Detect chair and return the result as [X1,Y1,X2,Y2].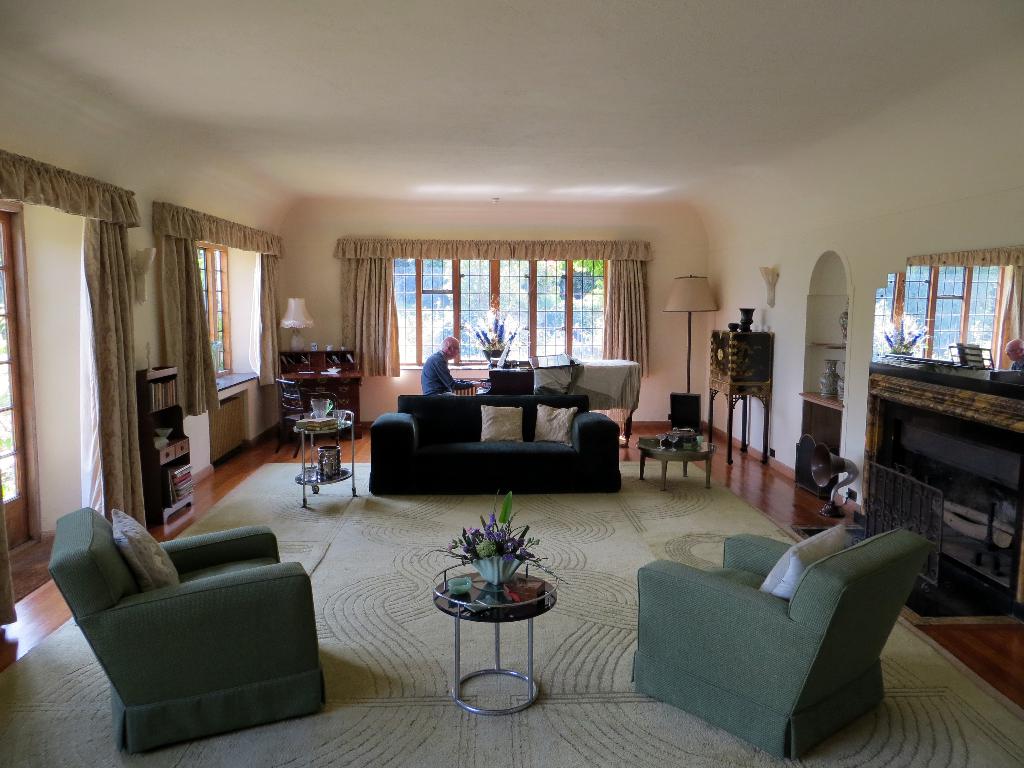
[613,509,921,748].
